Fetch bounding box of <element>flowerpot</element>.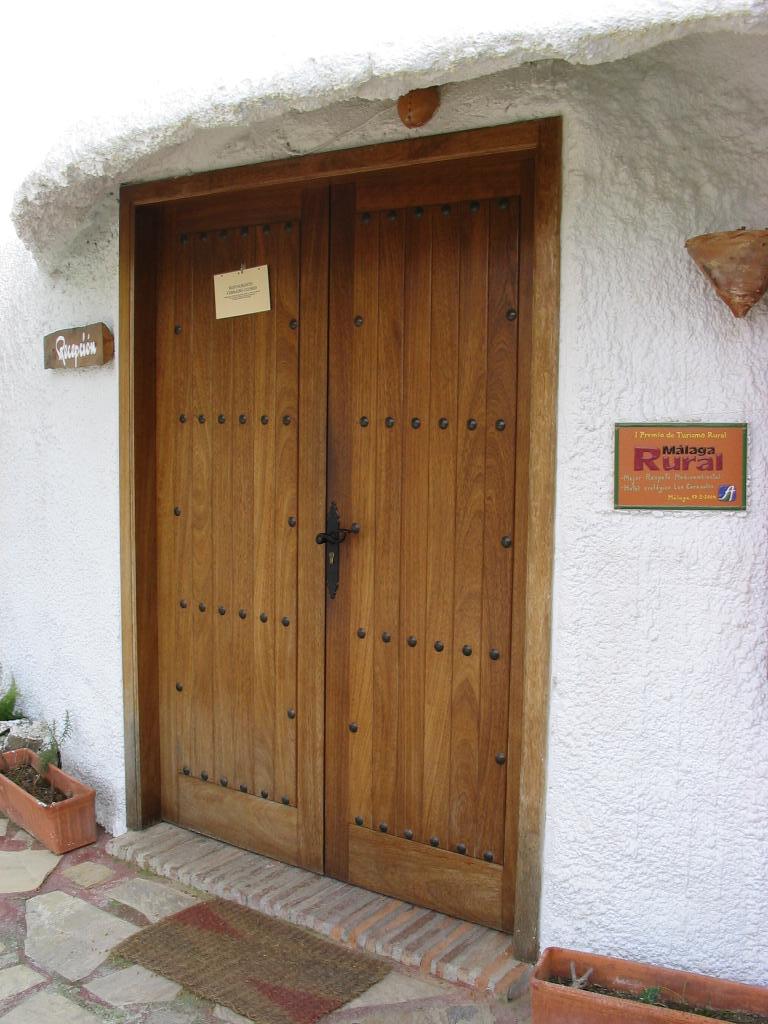
Bbox: {"left": 526, "top": 945, "right": 767, "bottom": 1023}.
